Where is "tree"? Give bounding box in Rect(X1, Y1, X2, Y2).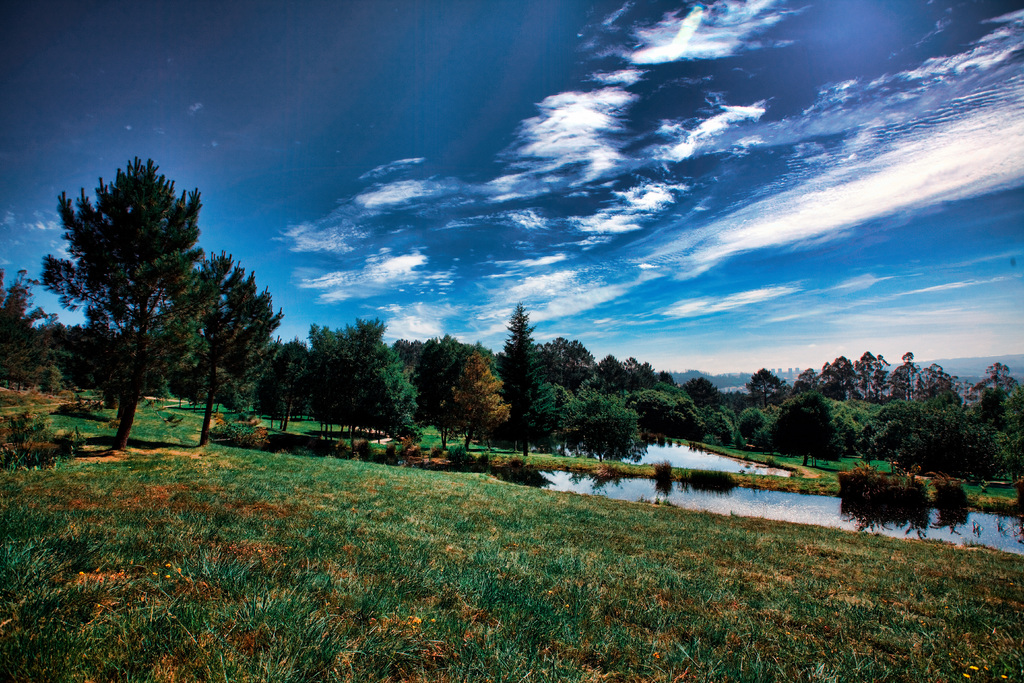
Rect(975, 363, 1018, 388).
